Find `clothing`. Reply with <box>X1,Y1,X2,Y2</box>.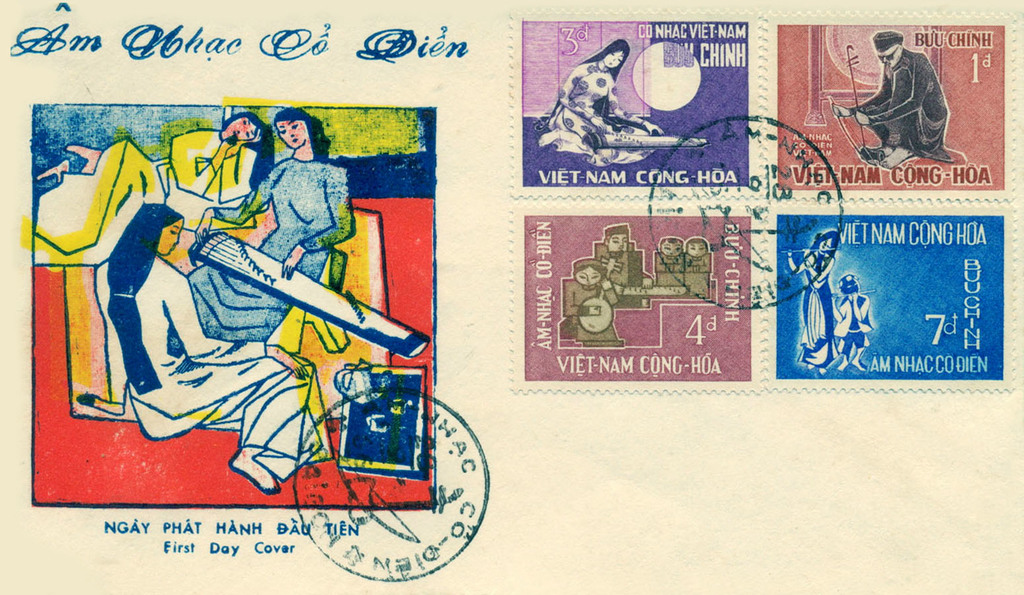
<box>594,245,654,309</box>.
